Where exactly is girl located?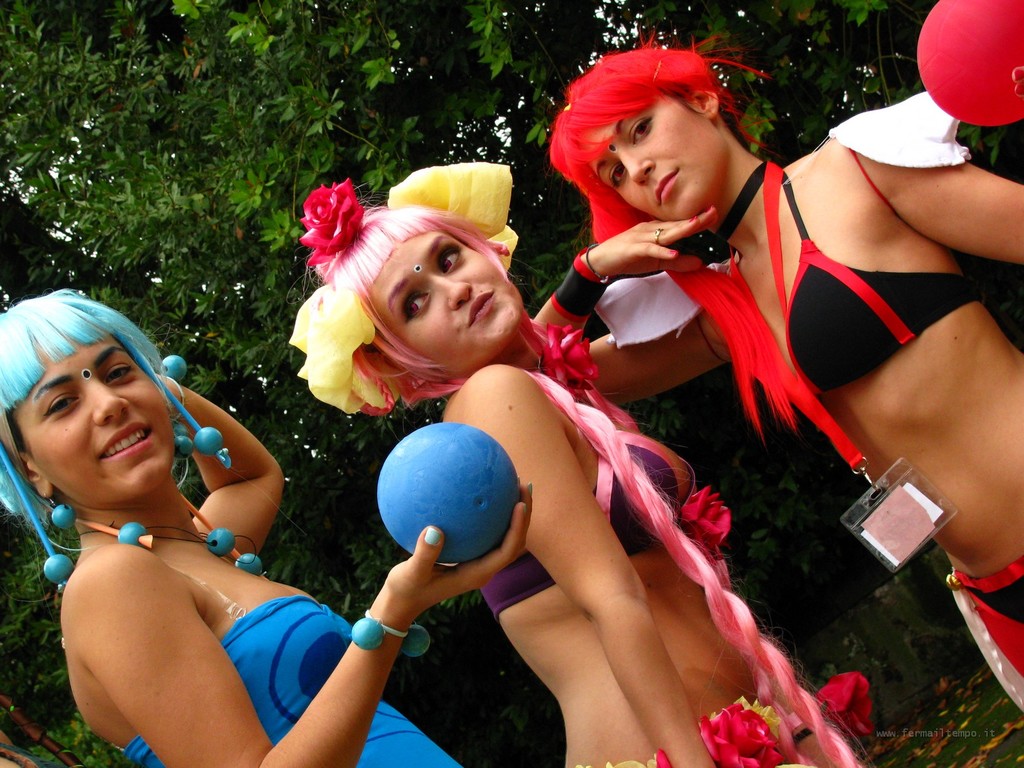
Its bounding box is BBox(0, 292, 529, 767).
